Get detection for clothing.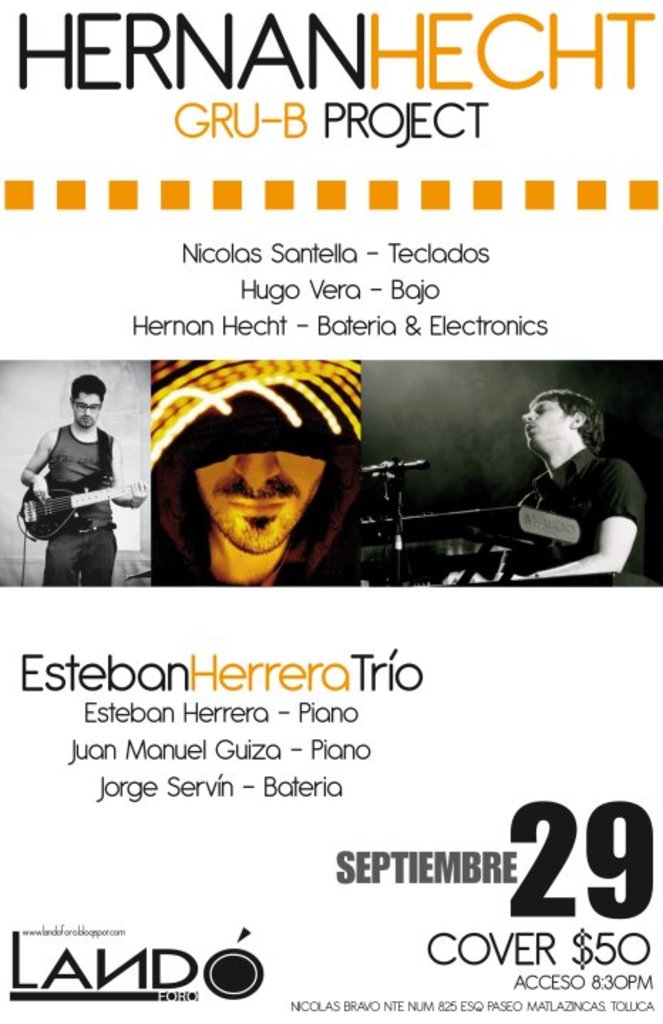
Detection: <box>148,370,364,582</box>.
